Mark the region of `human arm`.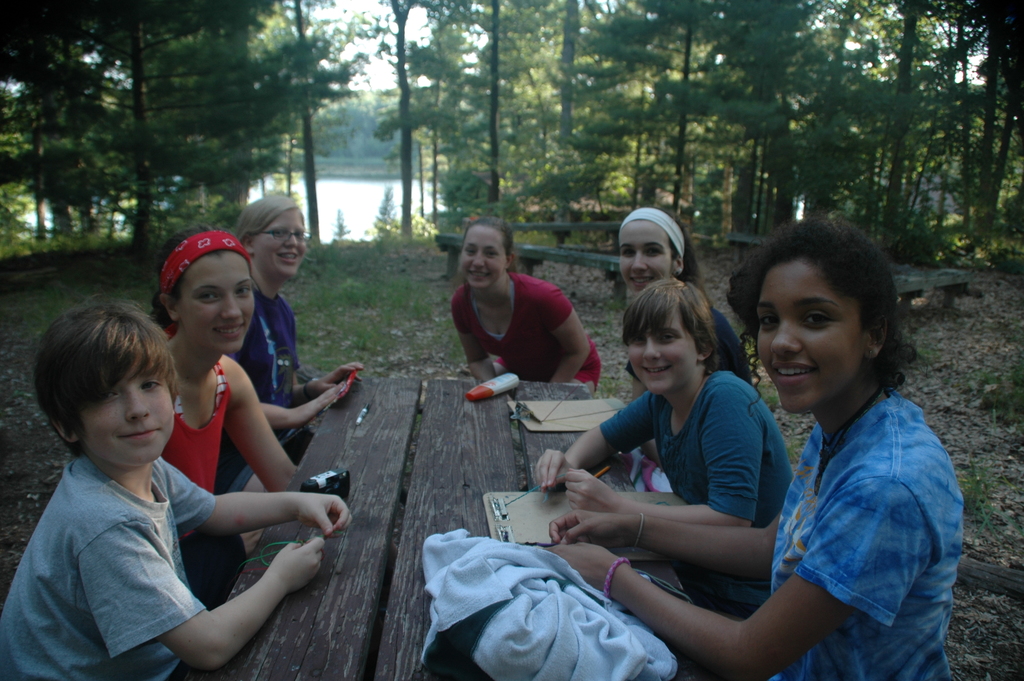
Region: <box>99,538,325,672</box>.
